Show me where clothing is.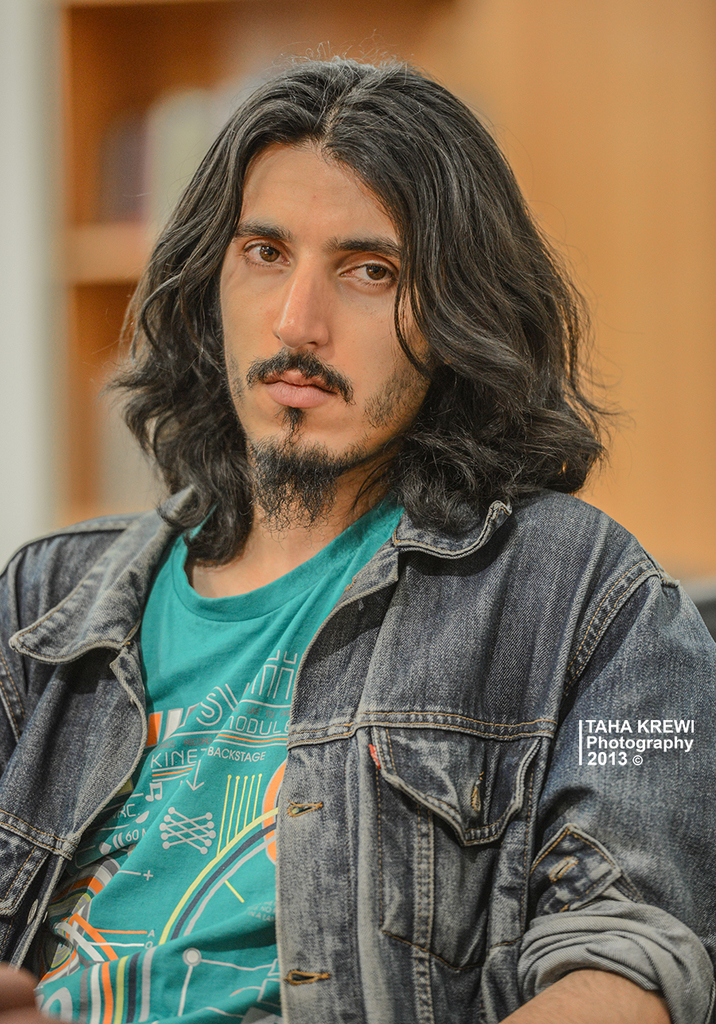
clothing is at 0 478 715 1022.
